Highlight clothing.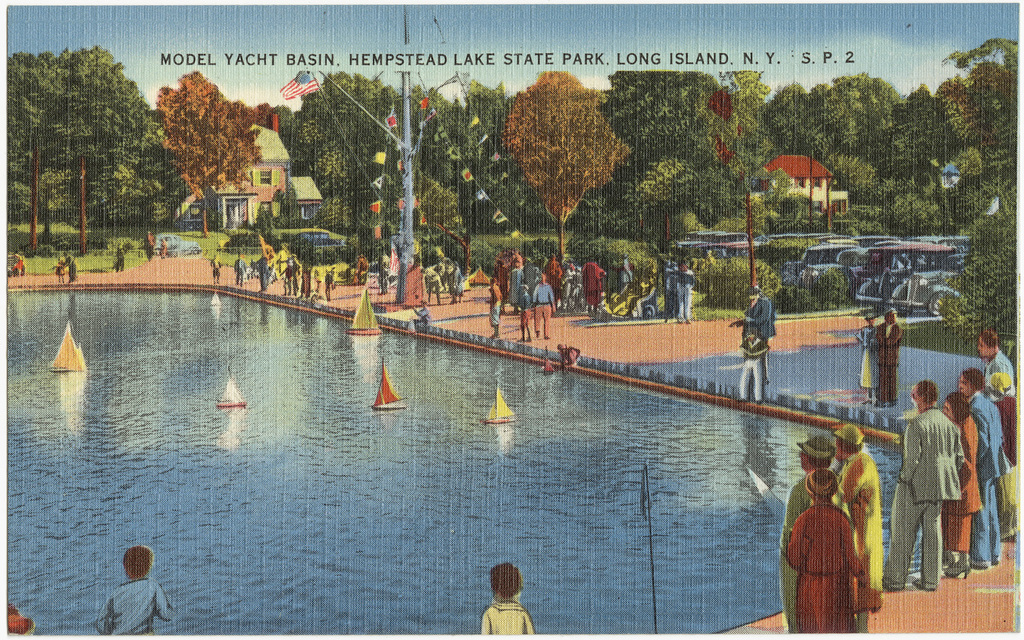
Highlighted region: bbox=(509, 267, 528, 300).
